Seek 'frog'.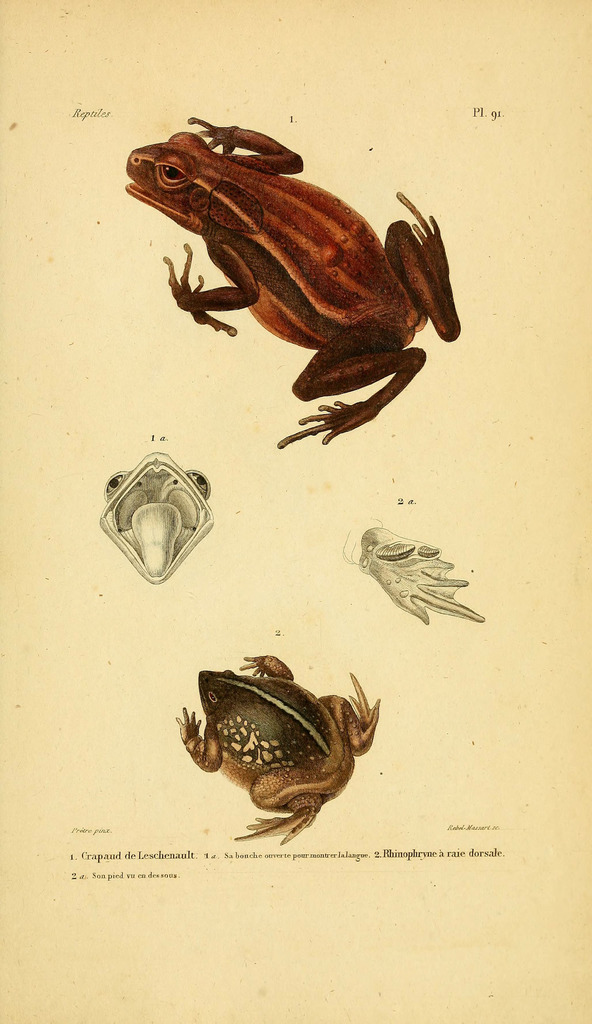
[173,650,380,847].
